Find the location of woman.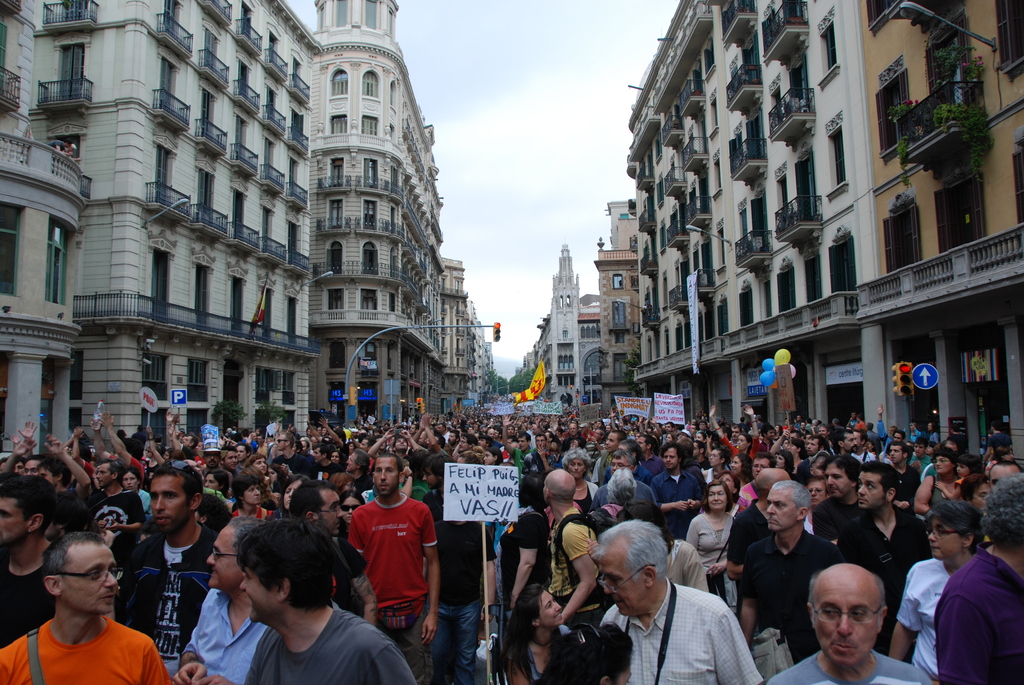
Location: bbox(331, 492, 367, 542).
